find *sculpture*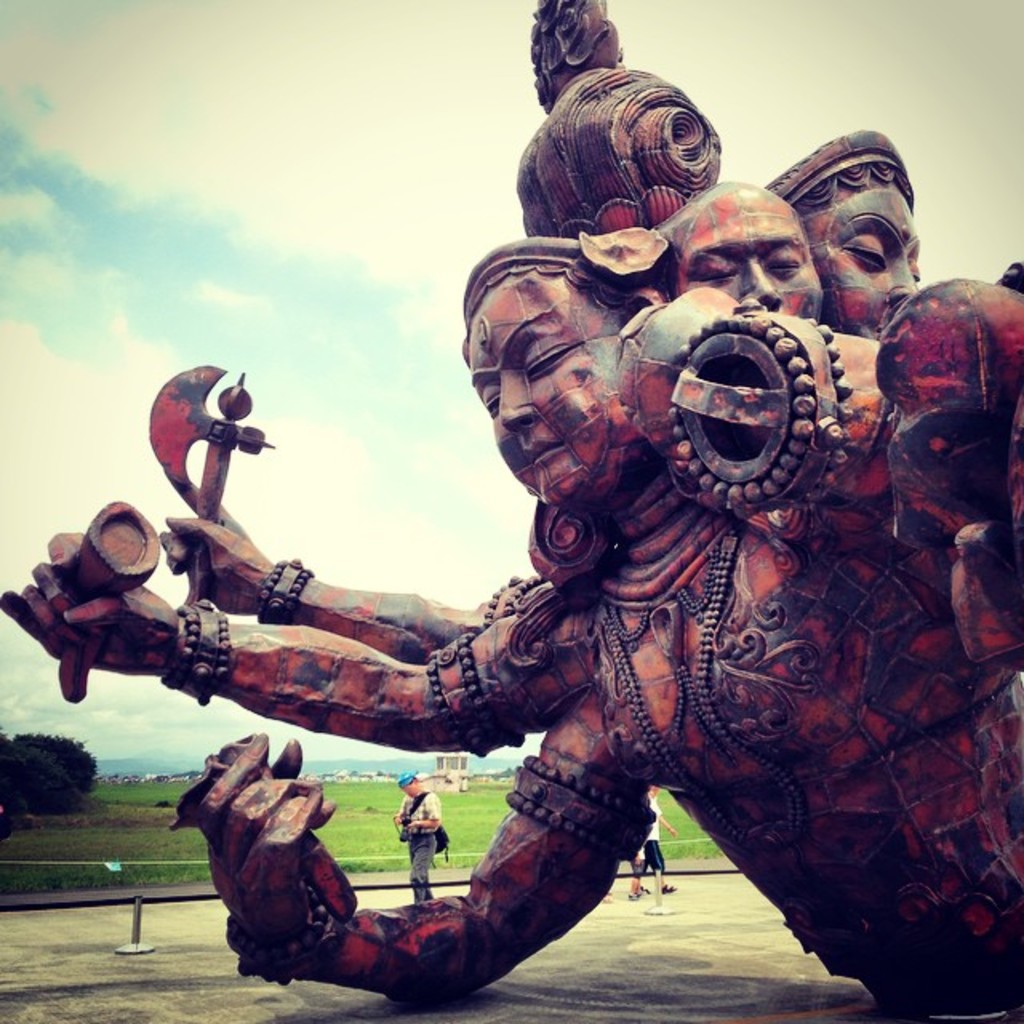
{"x1": 86, "y1": 146, "x2": 970, "y2": 1023}
